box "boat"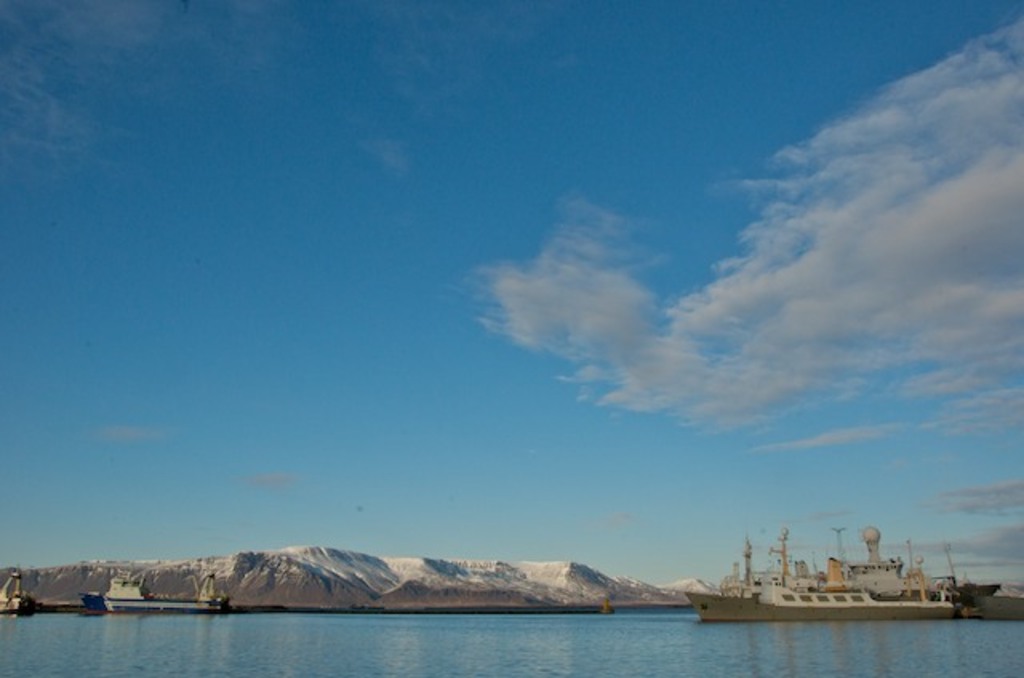
box(973, 595, 1022, 617)
